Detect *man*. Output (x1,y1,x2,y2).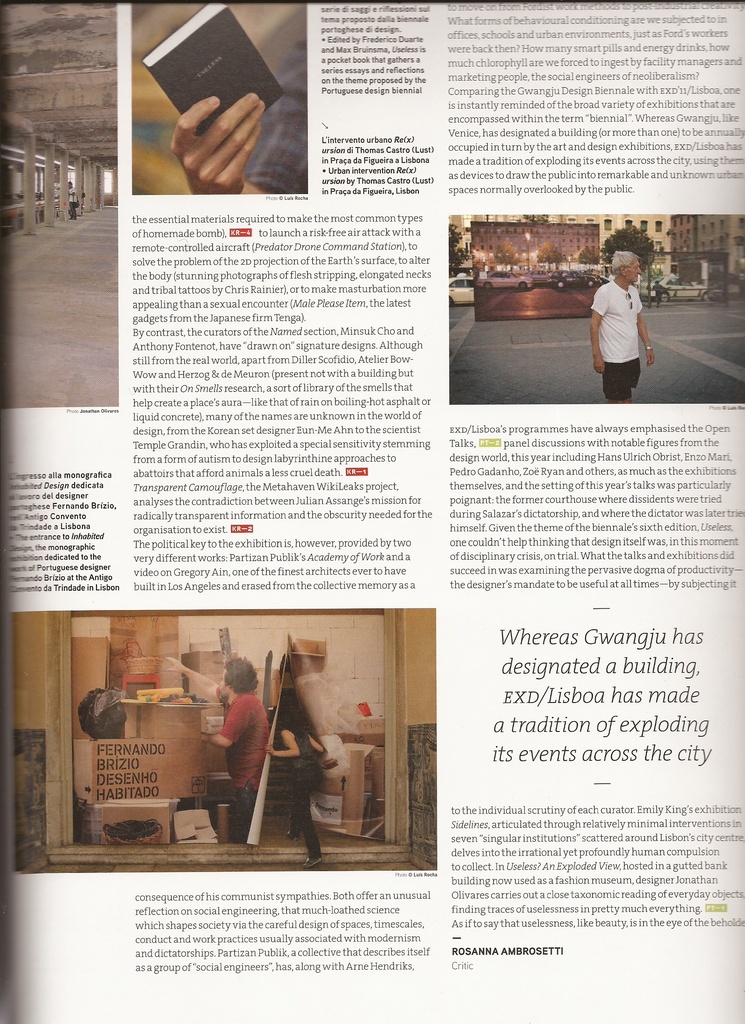
(598,235,684,391).
